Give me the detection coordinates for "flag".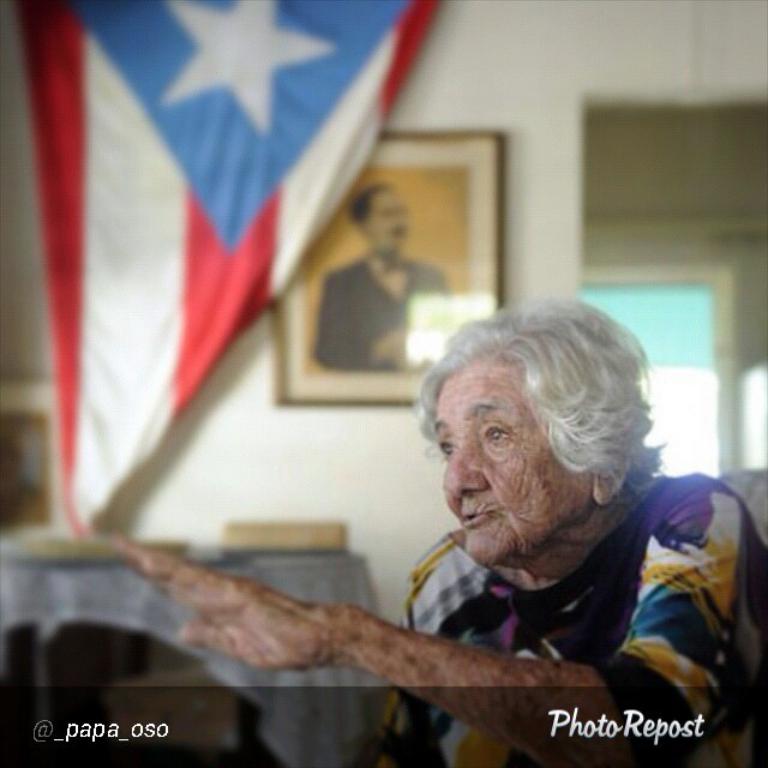
x1=46, y1=8, x2=422, y2=610.
